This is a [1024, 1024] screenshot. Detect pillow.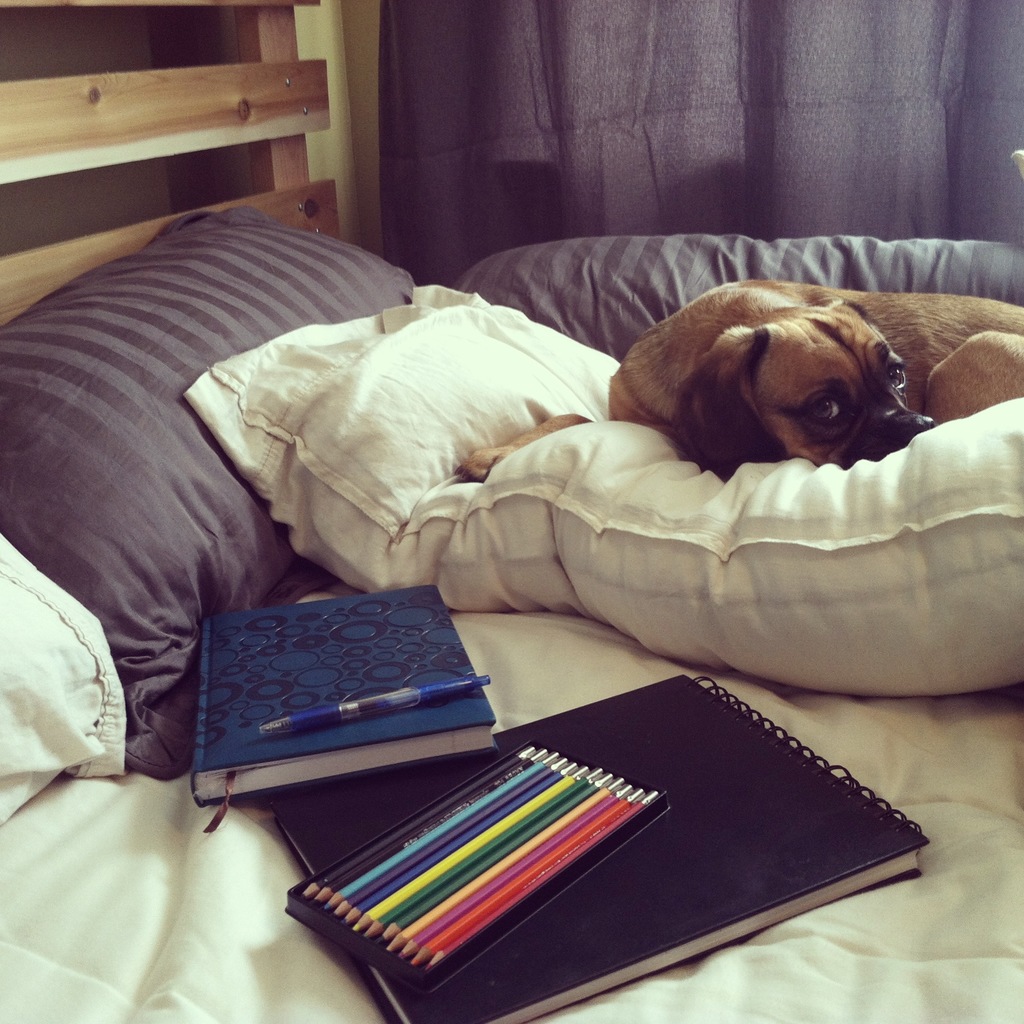
(0,192,431,771).
